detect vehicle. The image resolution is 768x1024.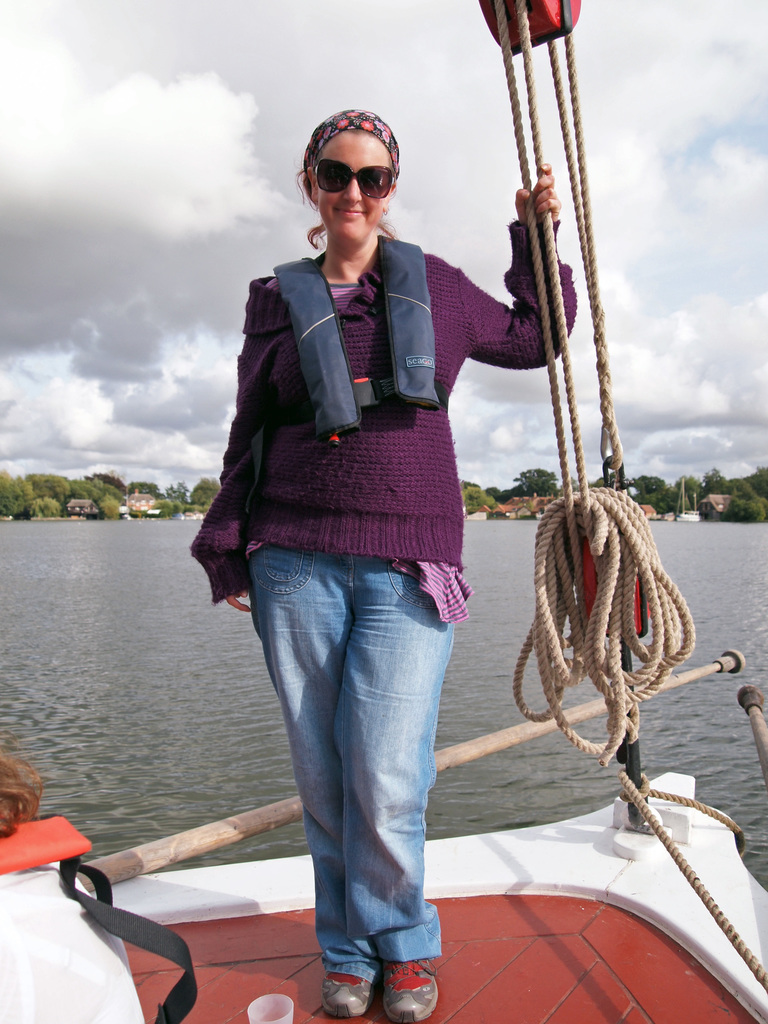
bbox=[81, 767, 767, 1023].
